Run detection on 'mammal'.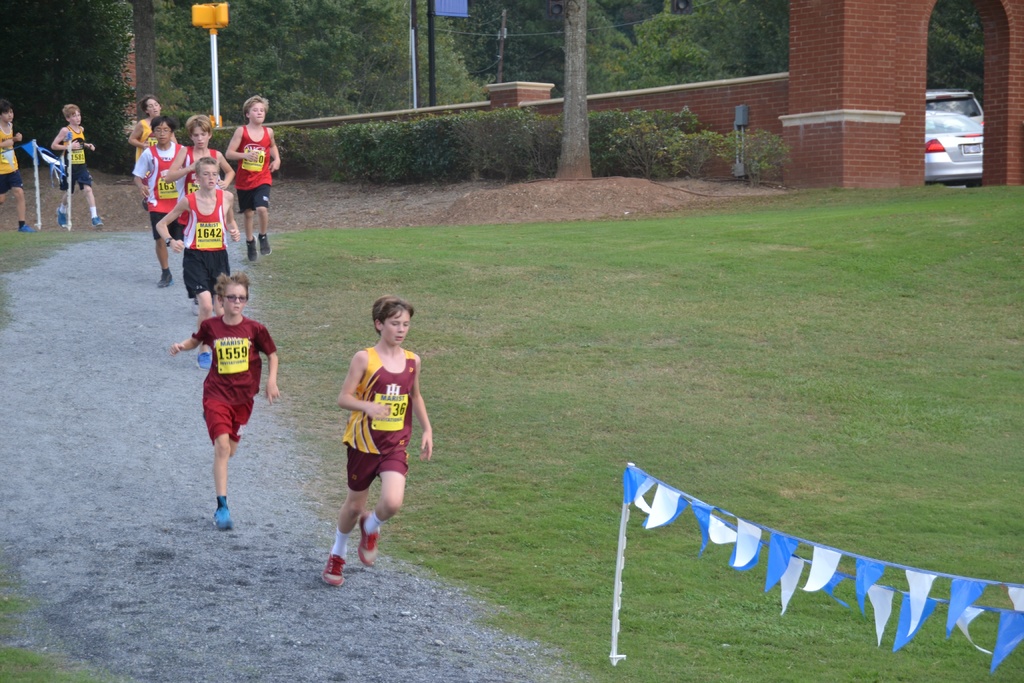
Result: x1=168, y1=110, x2=239, y2=320.
